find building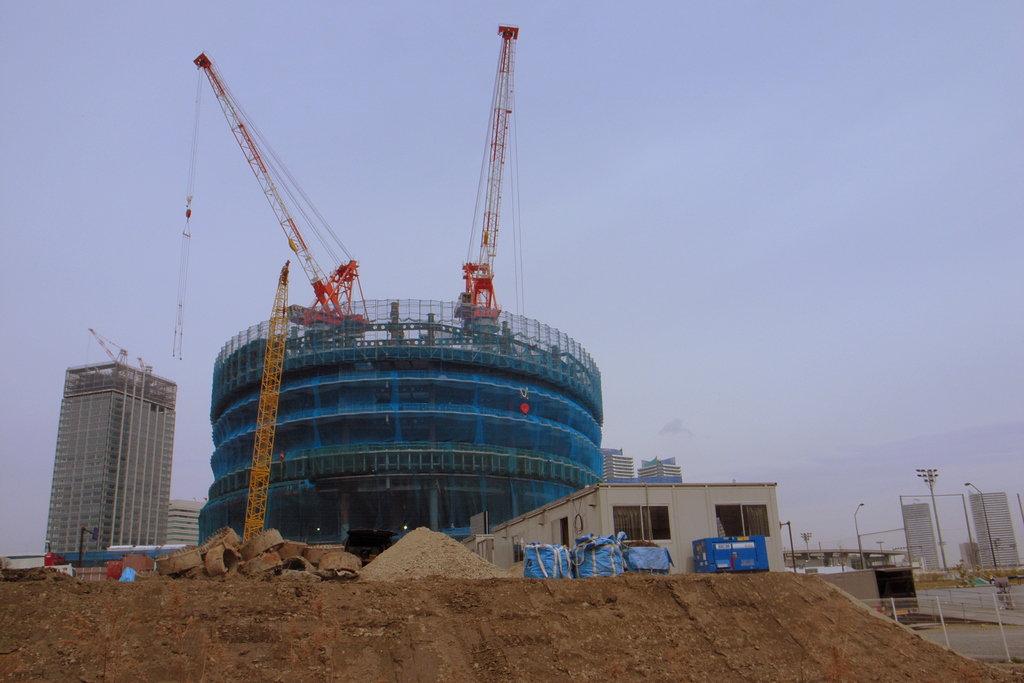
locate(161, 495, 205, 545)
